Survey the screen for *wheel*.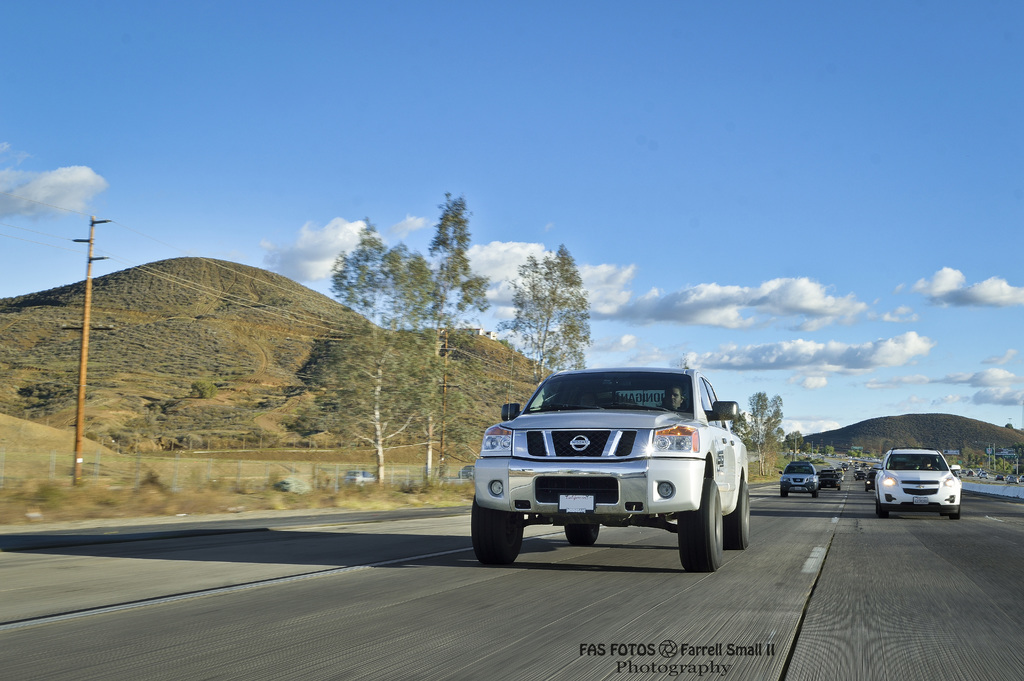
Survey found: [876, 500, 892, 521].
